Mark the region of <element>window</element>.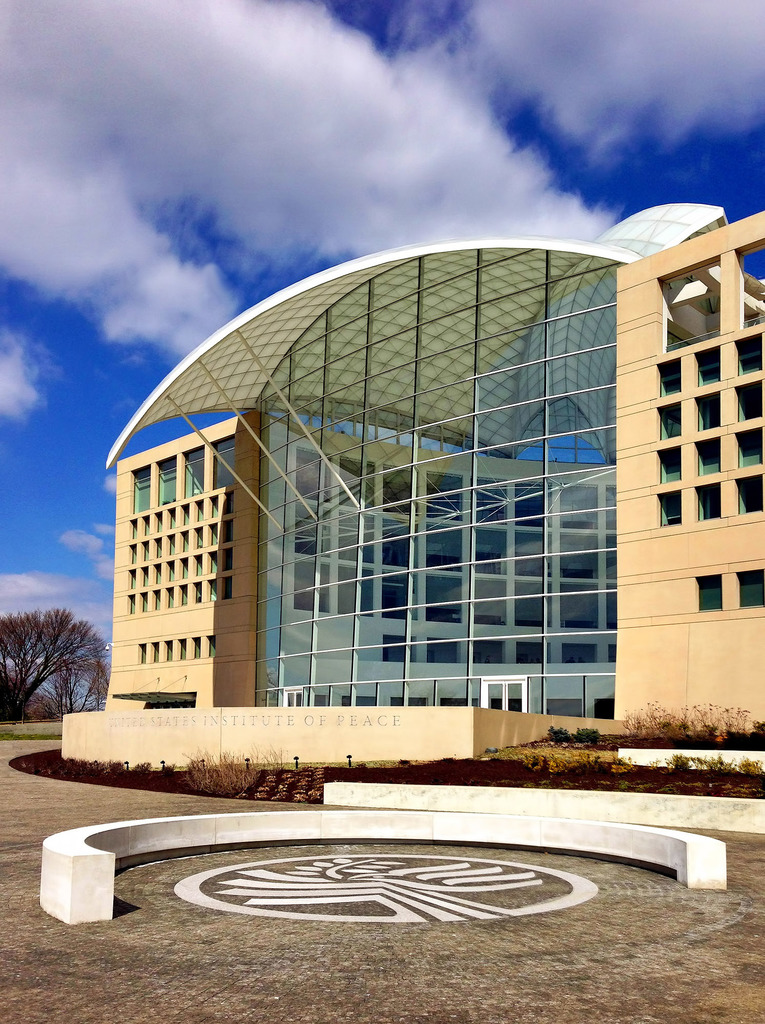
Region: {"left": 140, "top": 644, "right": 147, "bottom": 664}.
